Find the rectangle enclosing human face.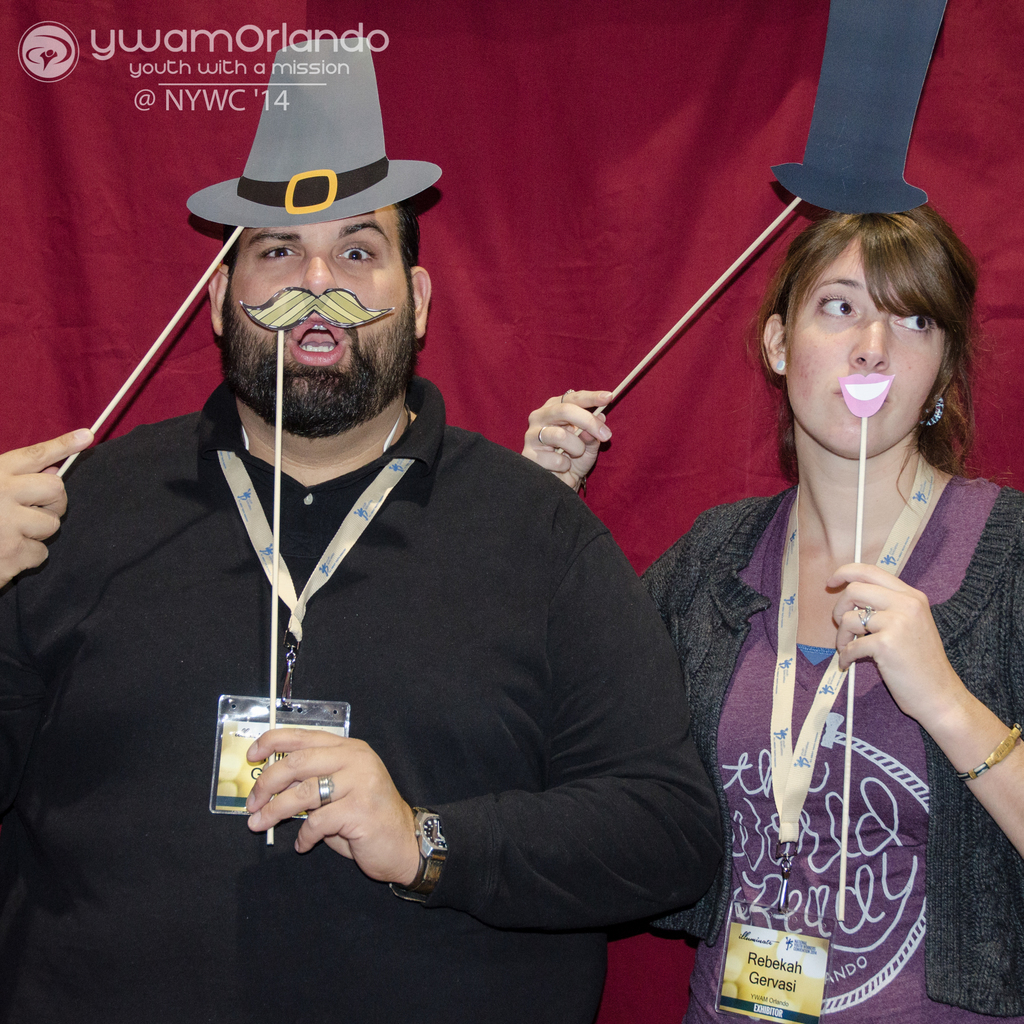
bbox=(785, 237, 947, 460).
